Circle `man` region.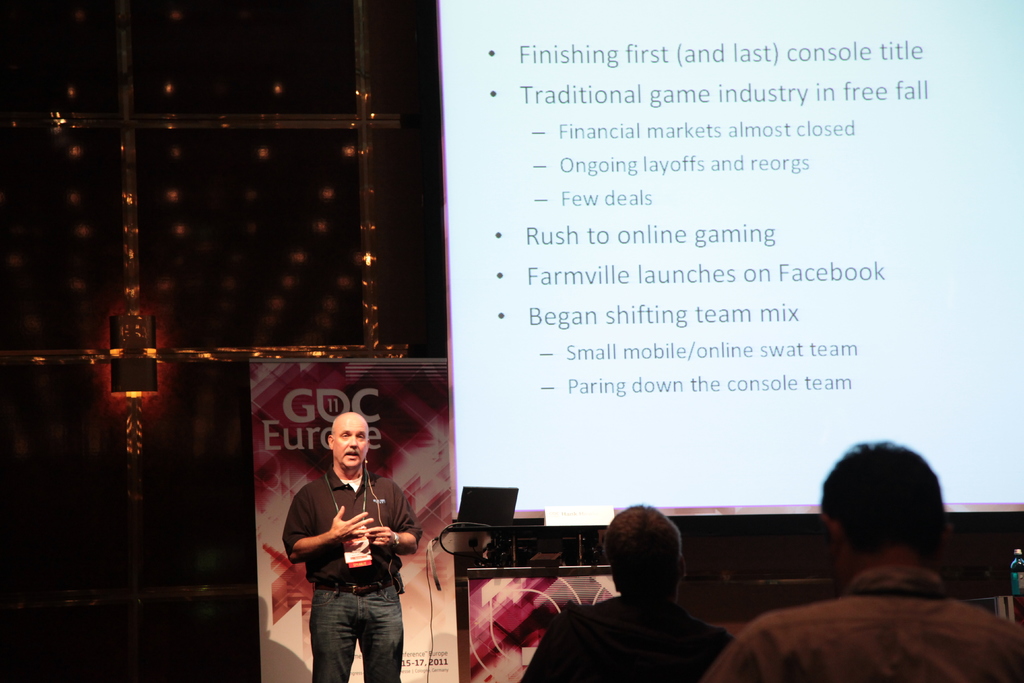
Region: [513, 502, 738, 682].
